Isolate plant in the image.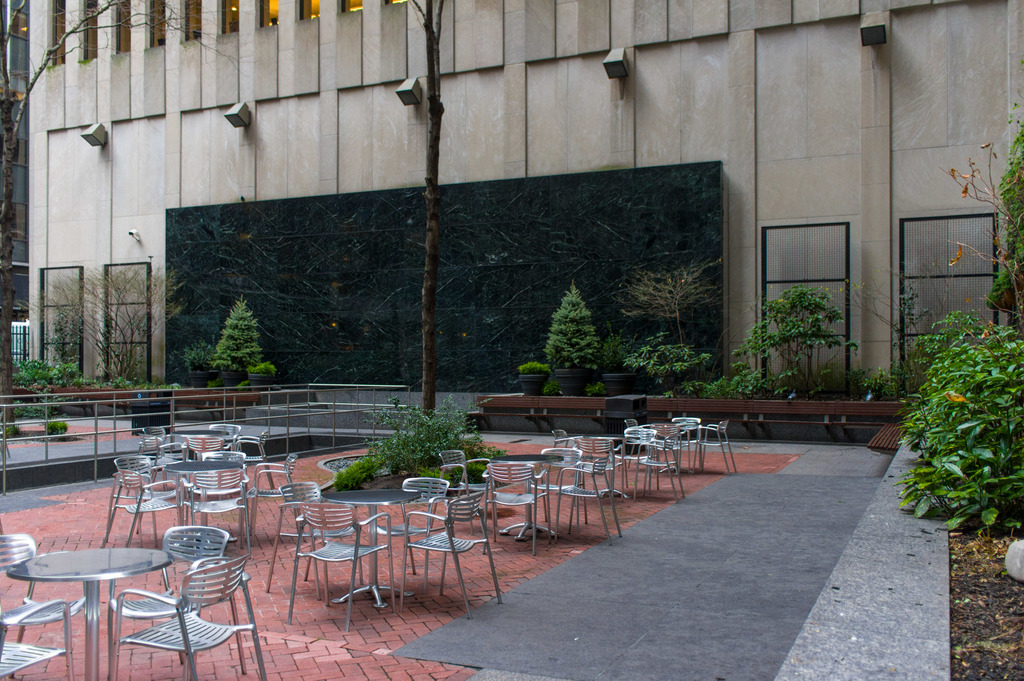
Isolated region: <box>625,332,716,403</box>.
